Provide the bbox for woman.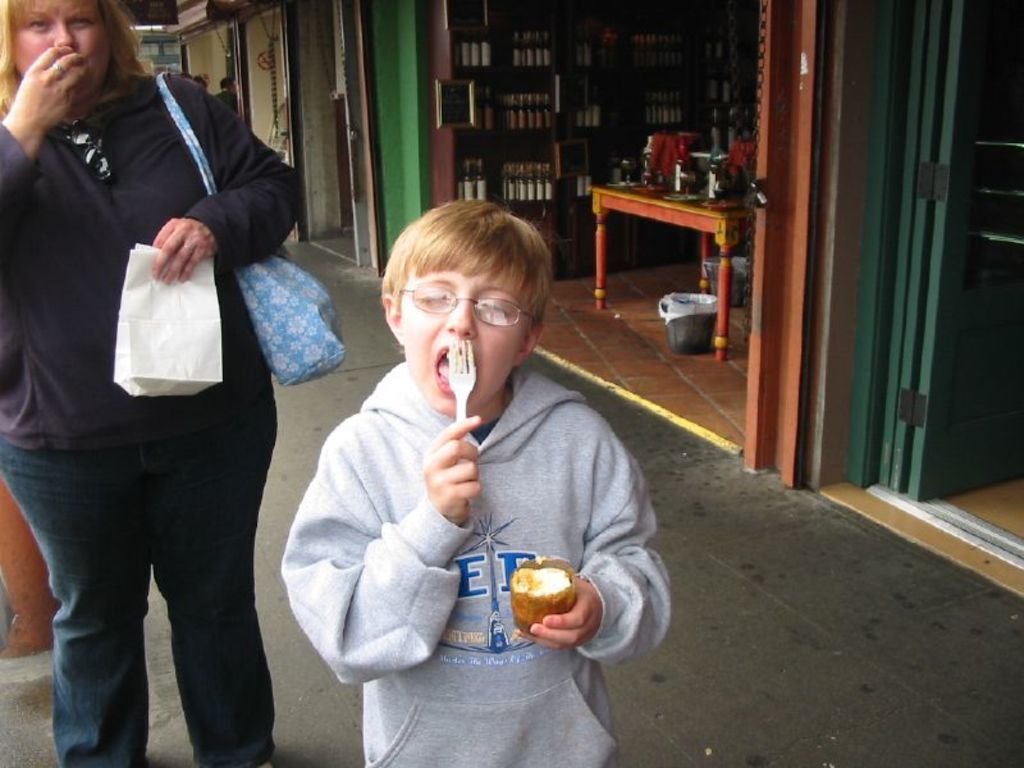
select_region(0, 0, 305, 767).
